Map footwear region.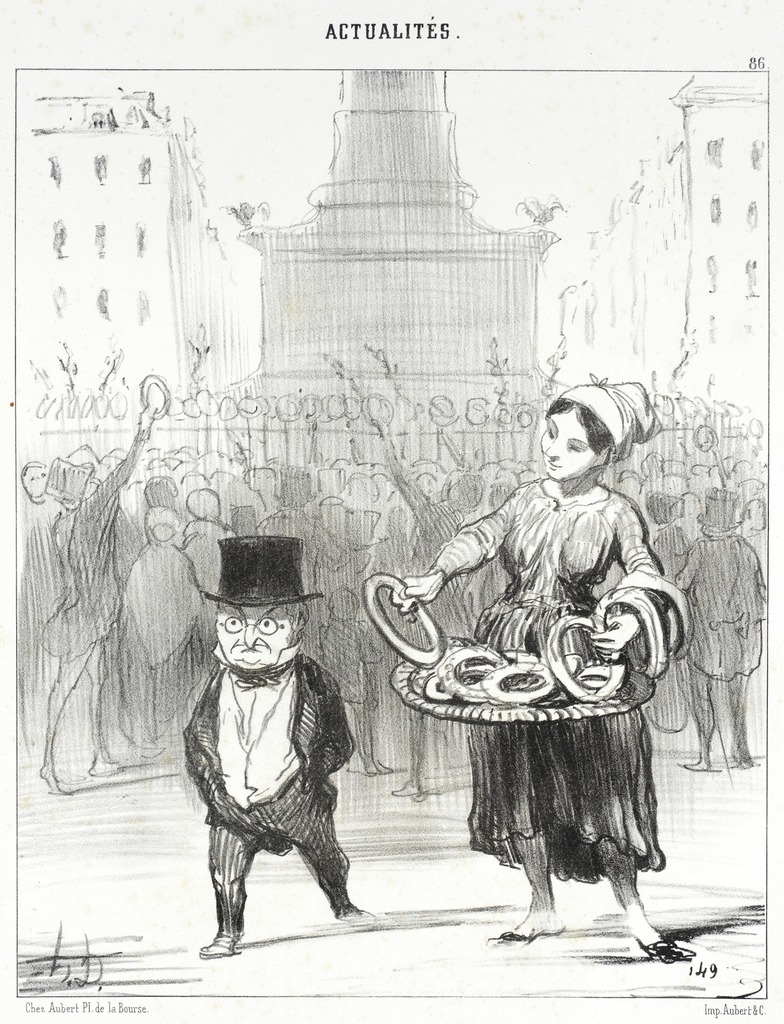
Mapped to 493/911/563/951.
